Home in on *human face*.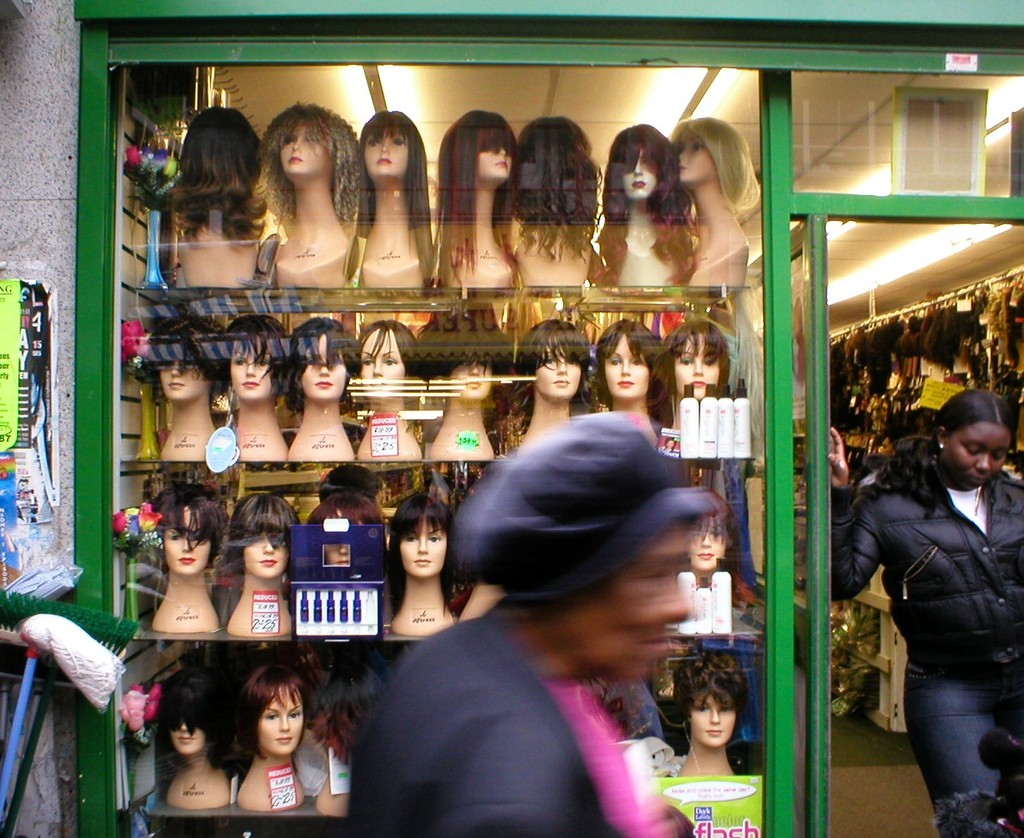
Homed in at [left=450, top=353, right=491, bottom=402].
